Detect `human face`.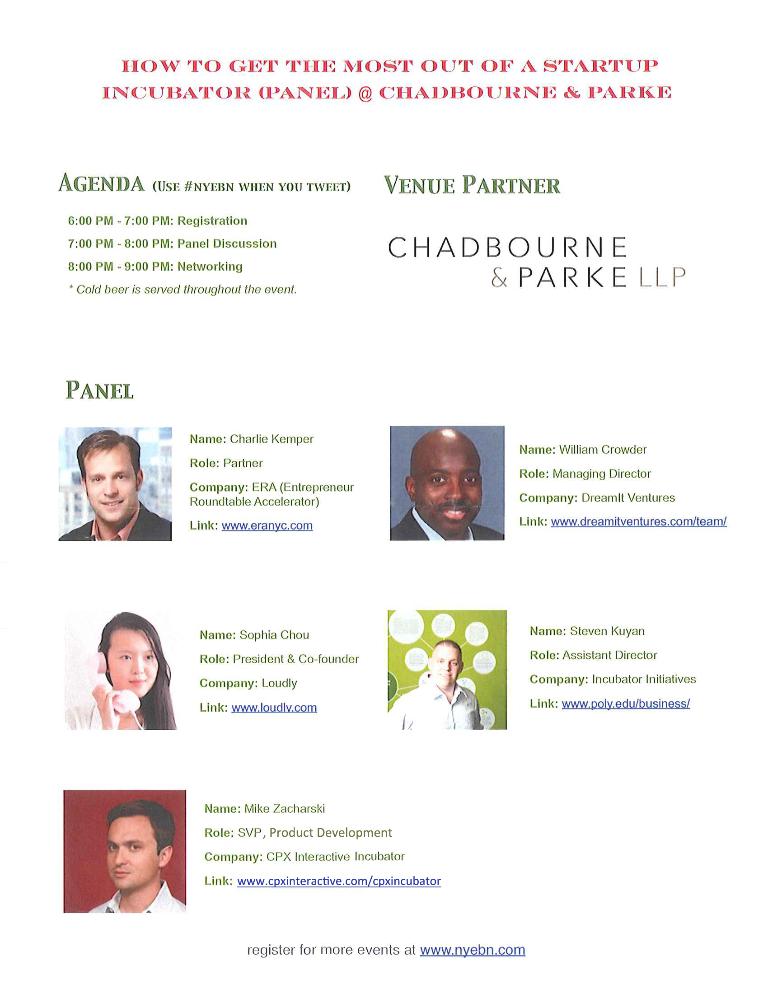
Detected at <region>109, 816, 162, 891</region>.
